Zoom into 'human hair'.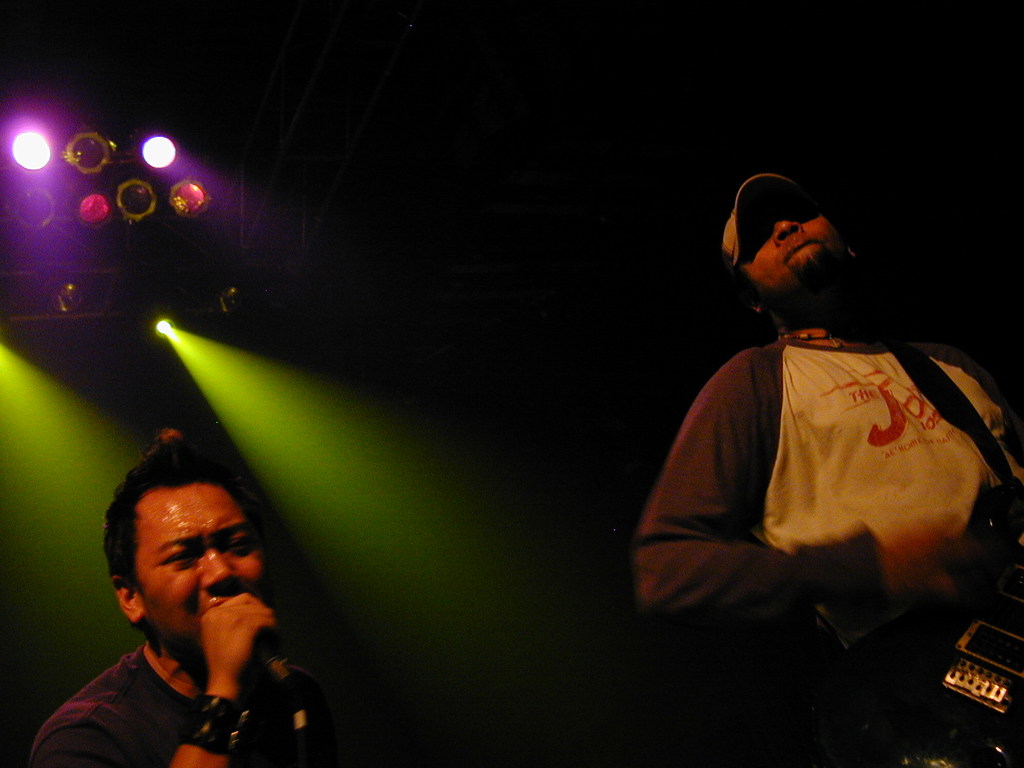
Zoom target: region(733, 263, 754, 285).
